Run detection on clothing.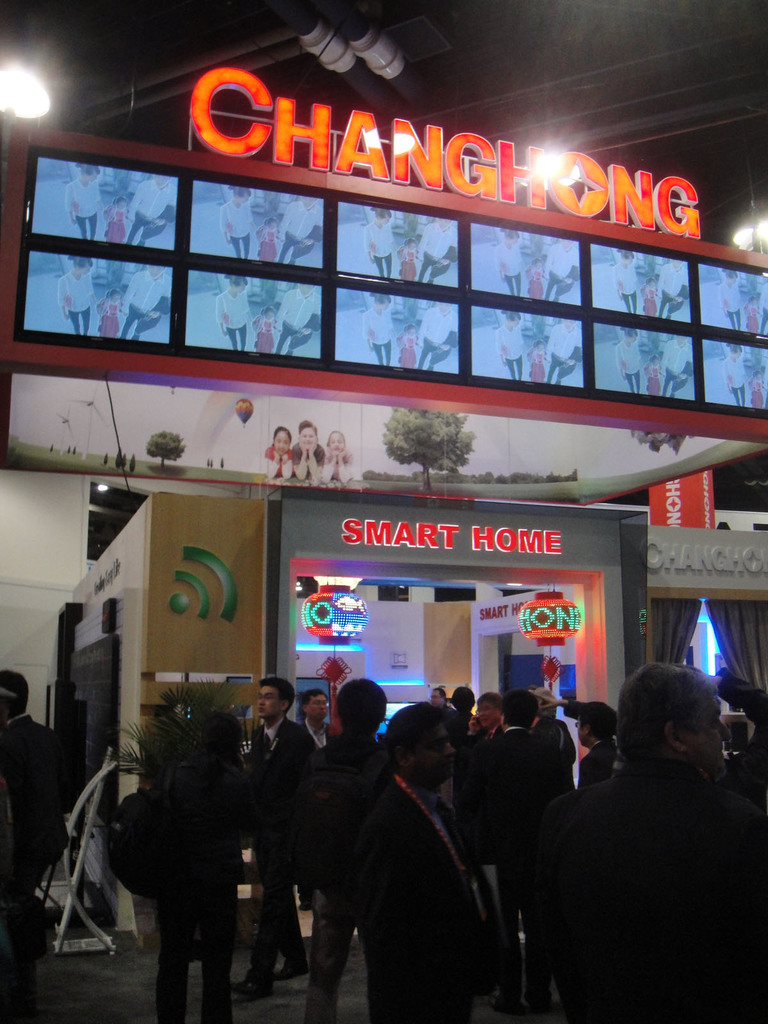
Result: [left=252, top=234, right=274, bottom=266].
